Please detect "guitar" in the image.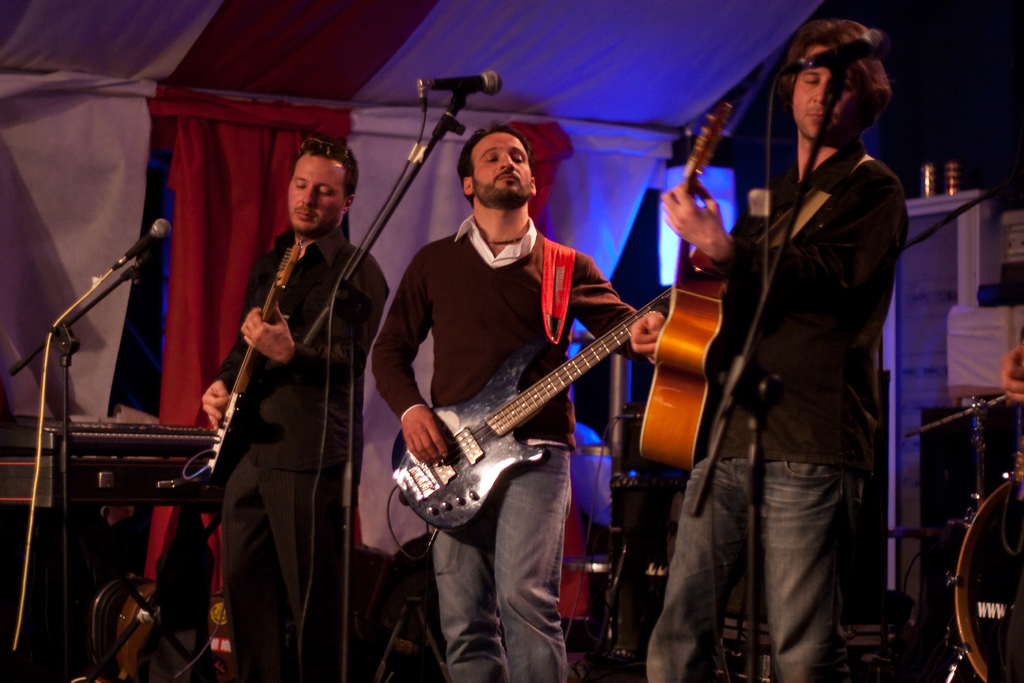
390, 270, 696, 543.
